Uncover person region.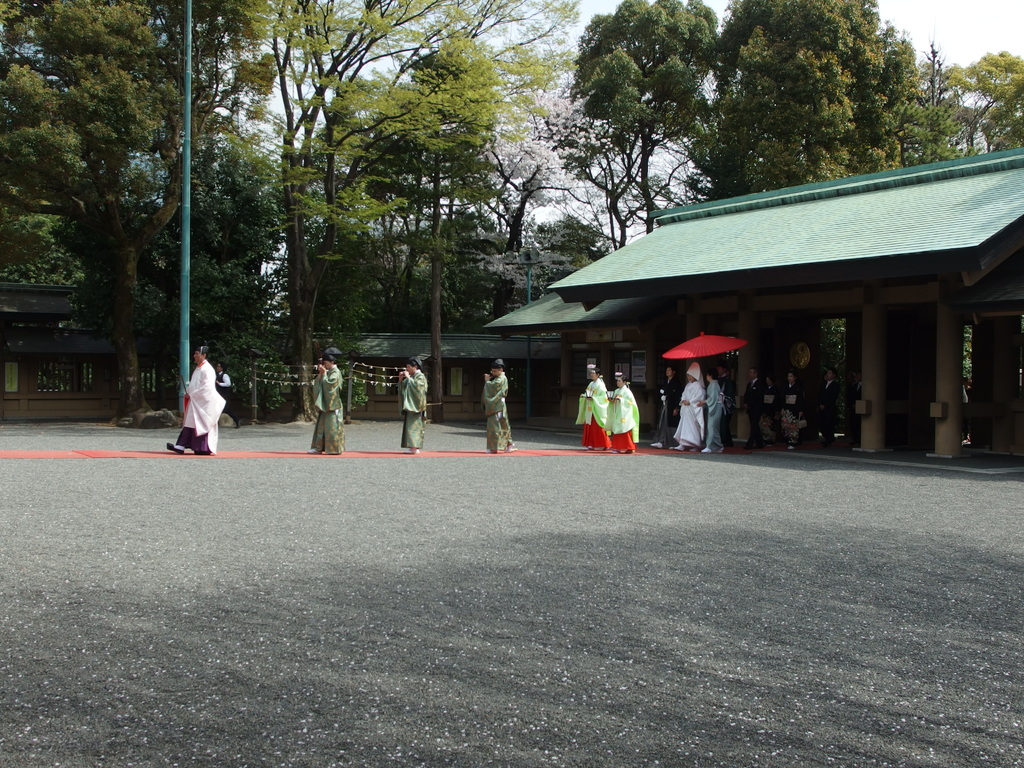
Uncovered: 692:366:721:451.
